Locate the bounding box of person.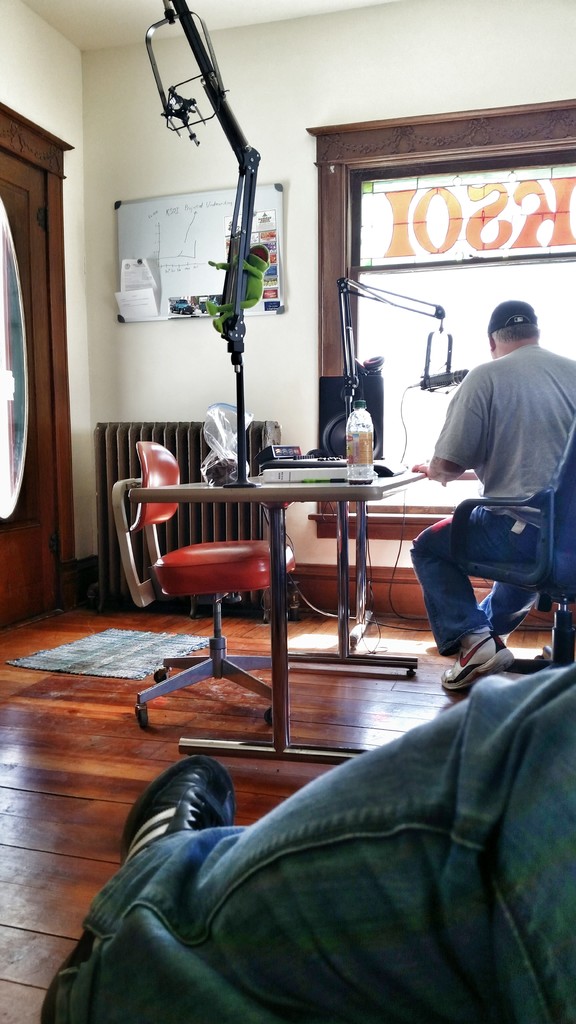
Bounding box: <bbox>408, 268, 556, 701</bbox>.
